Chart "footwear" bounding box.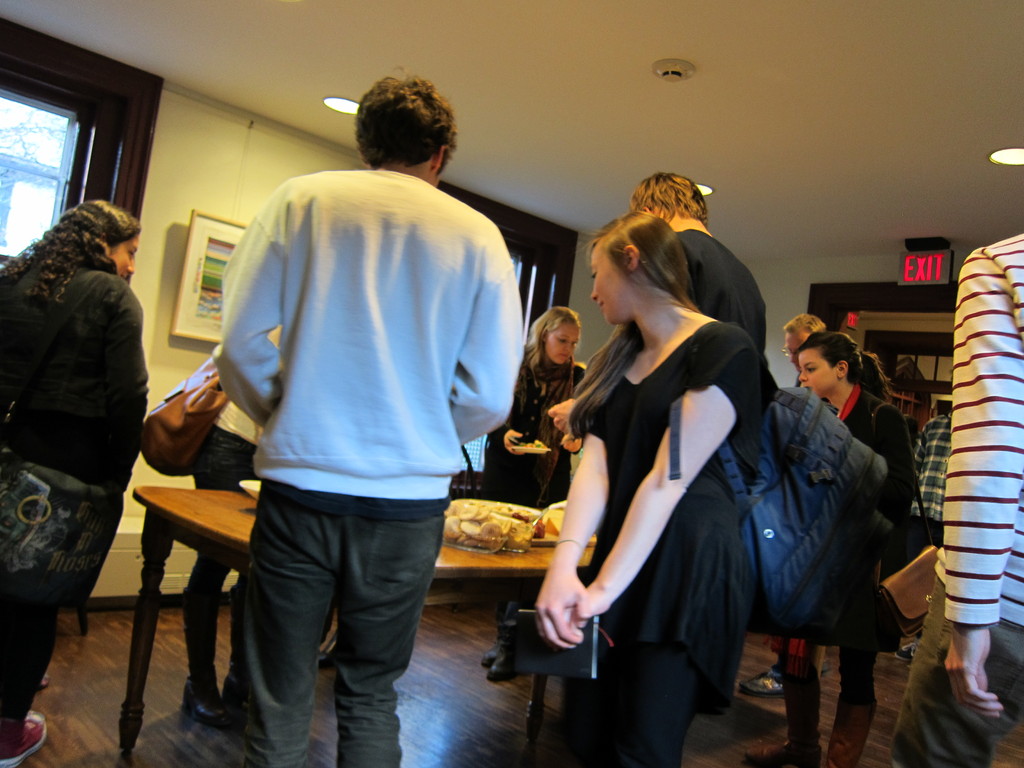
Charted: left=484, top=620, right=531, bottom=680.
